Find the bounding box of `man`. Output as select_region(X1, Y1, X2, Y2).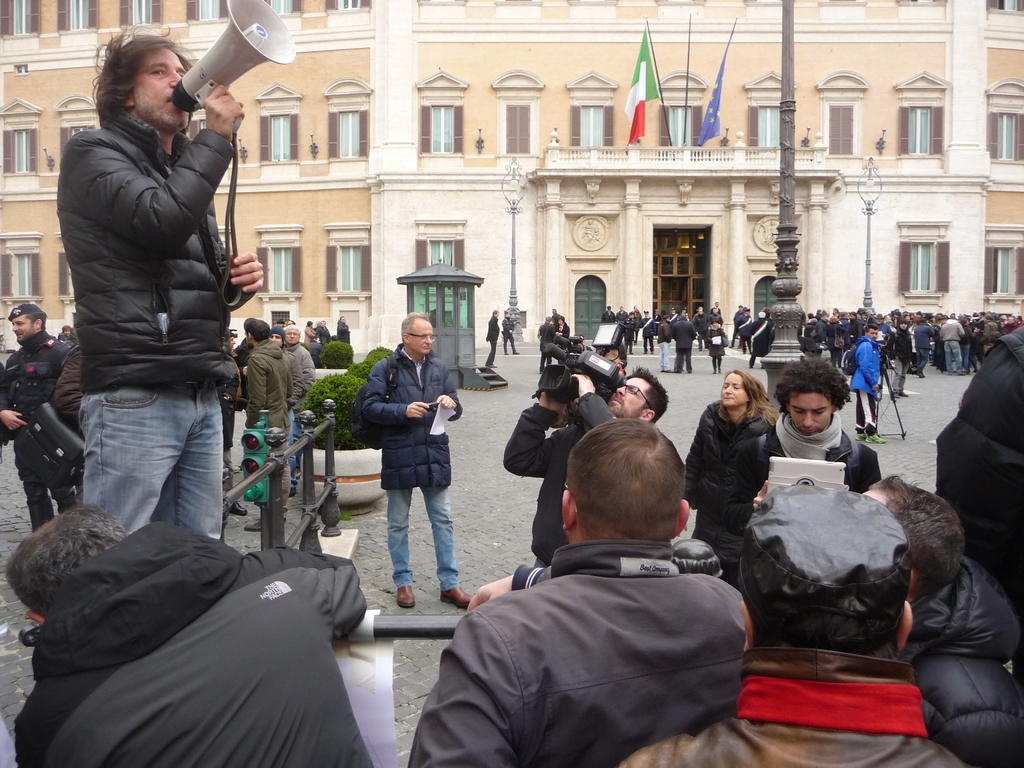
select_region(337, 316, 351, 342).
